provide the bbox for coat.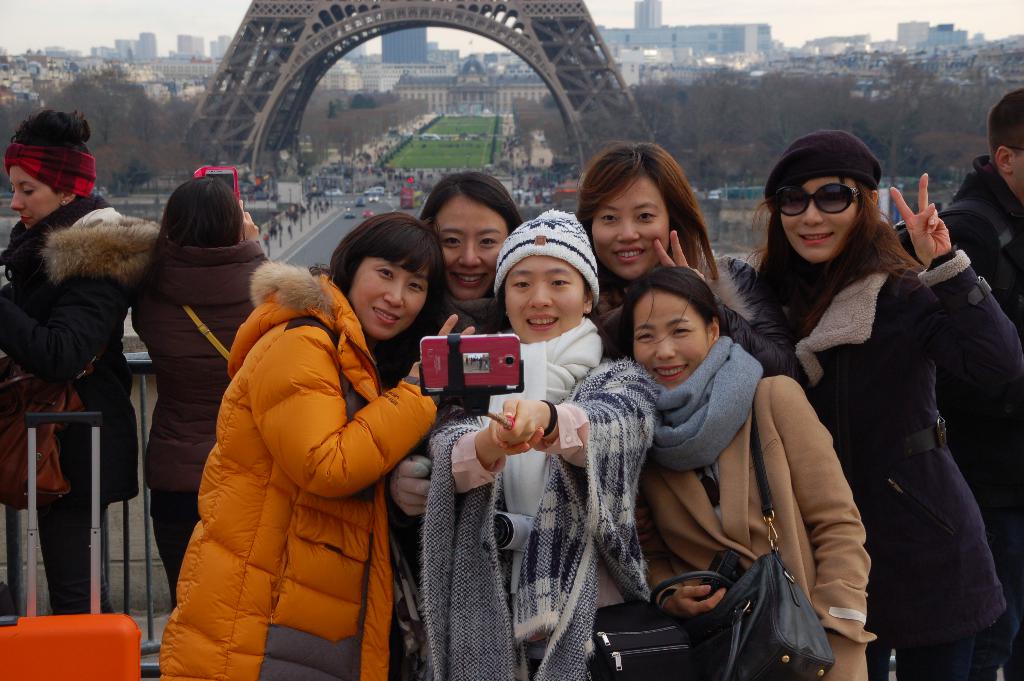
select_region(754, 238, 1023, 665).
